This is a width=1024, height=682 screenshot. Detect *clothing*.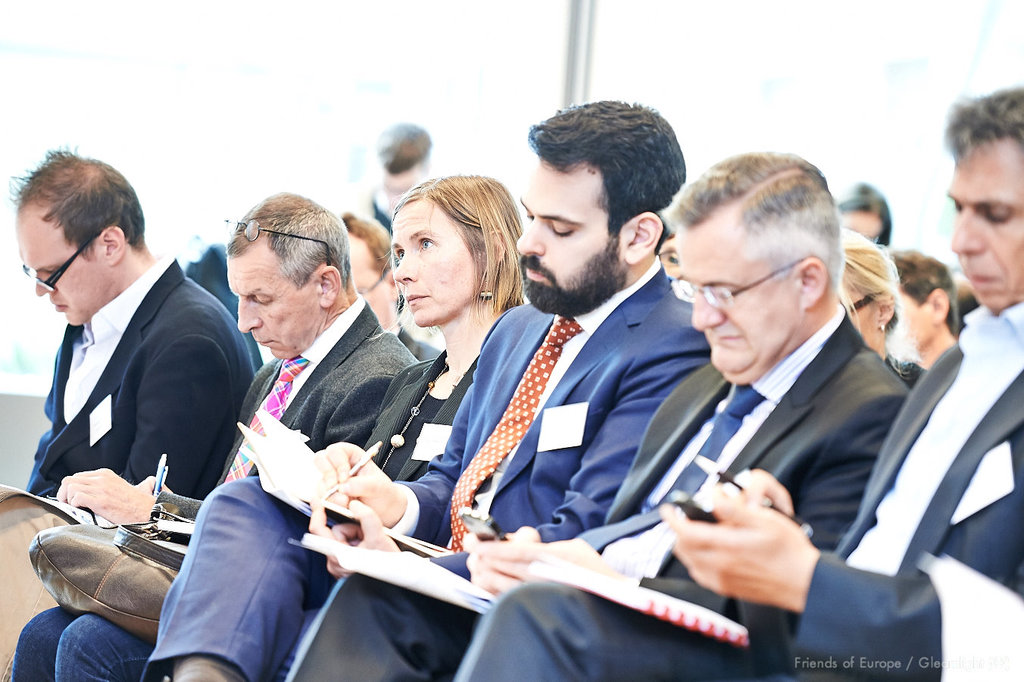
rect(275, 572, 466, 681).
